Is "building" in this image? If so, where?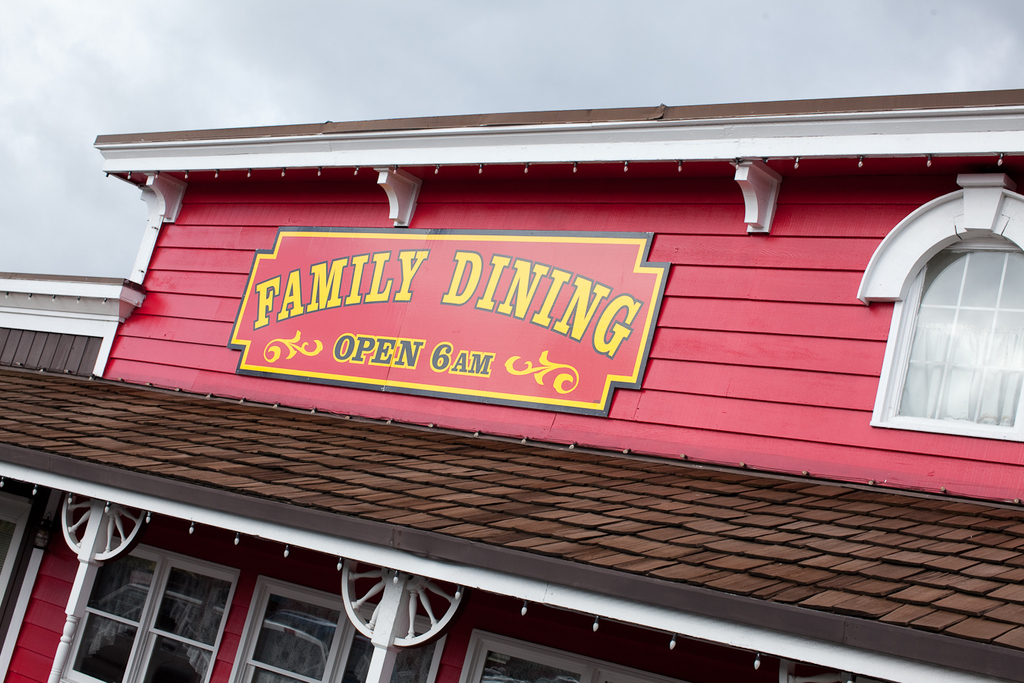
Yes, at pyautogui.locateOnScreen(0, 91, 1023, 682).
